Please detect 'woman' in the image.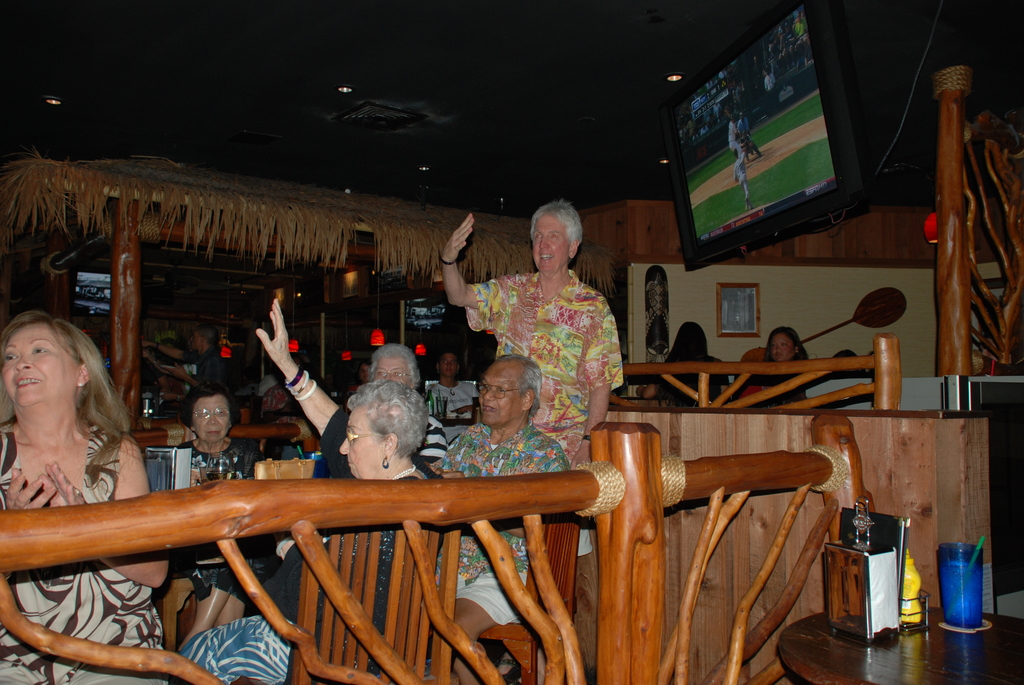
<region>743, 327, 804, 390</region>.
